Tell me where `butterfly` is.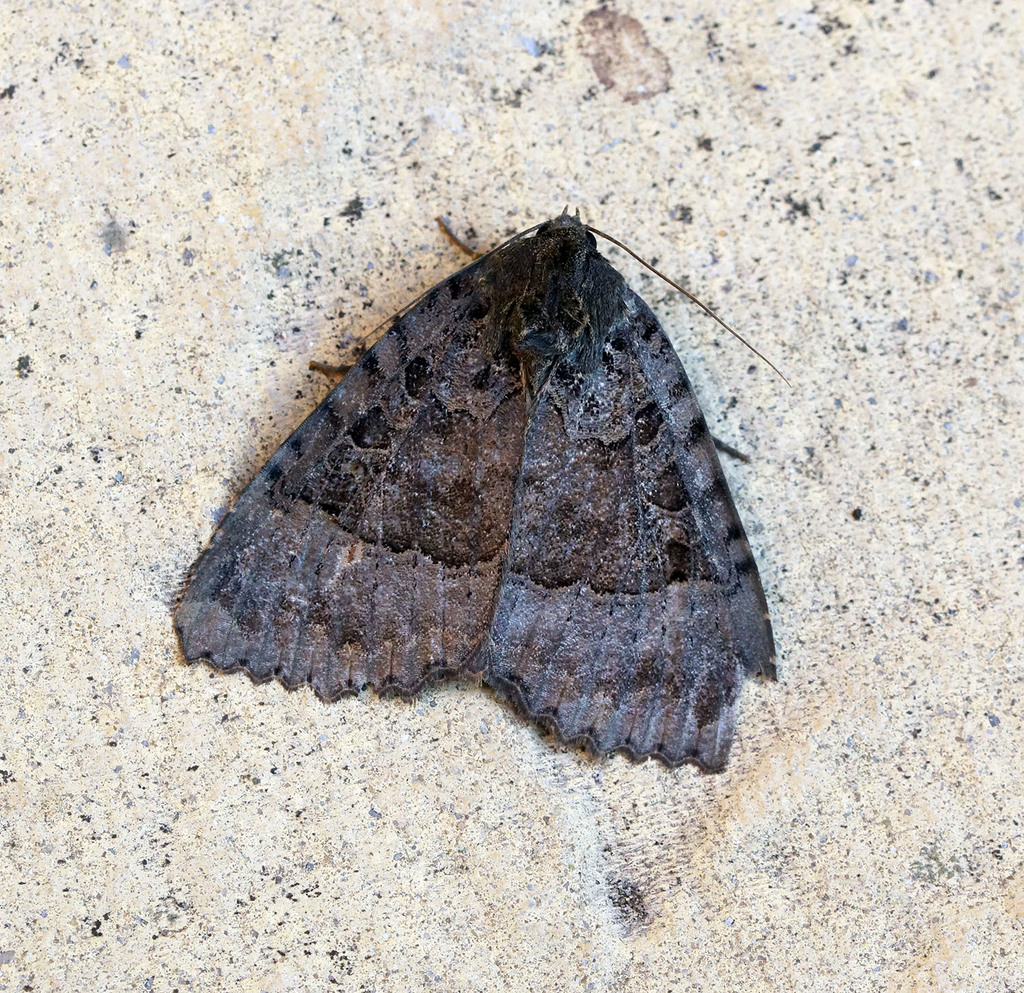
`butterfly` is at bbox=[197, 207, 776, 751].
